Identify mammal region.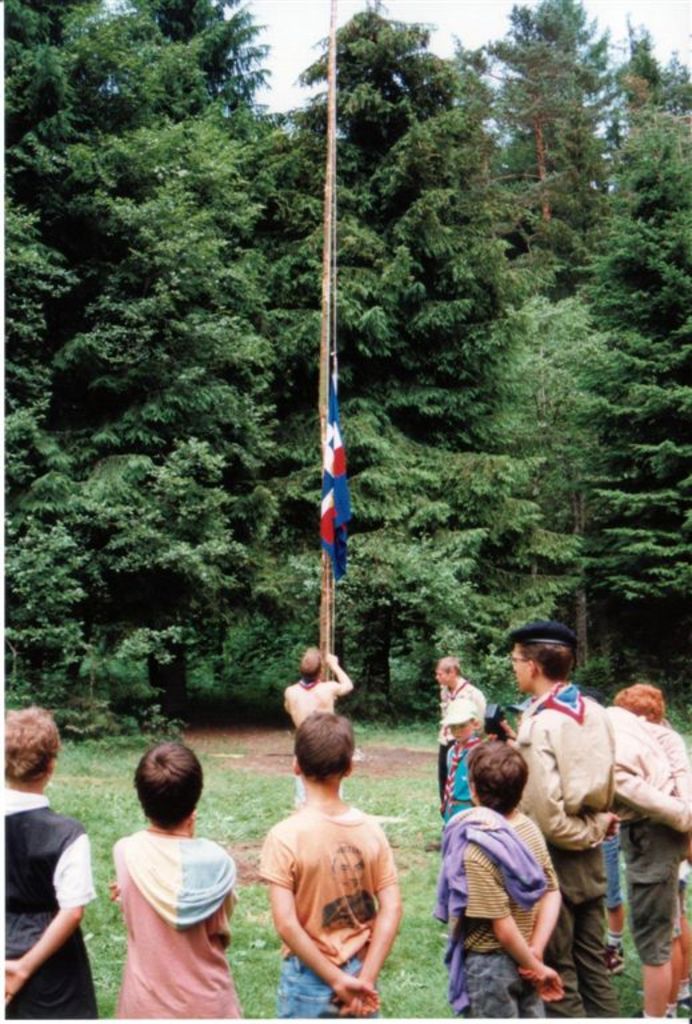
Region: (x1=500, y1=620, x2=623, y2=1019).
